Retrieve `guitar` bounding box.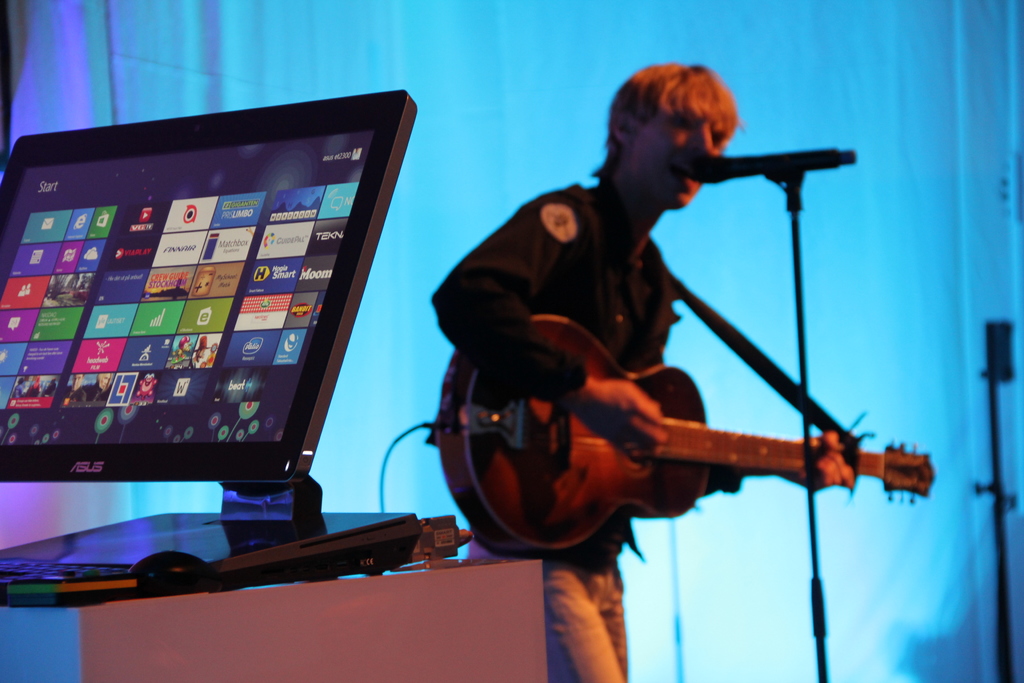
Bounding box: Rect(435, 315, 936, 561).
